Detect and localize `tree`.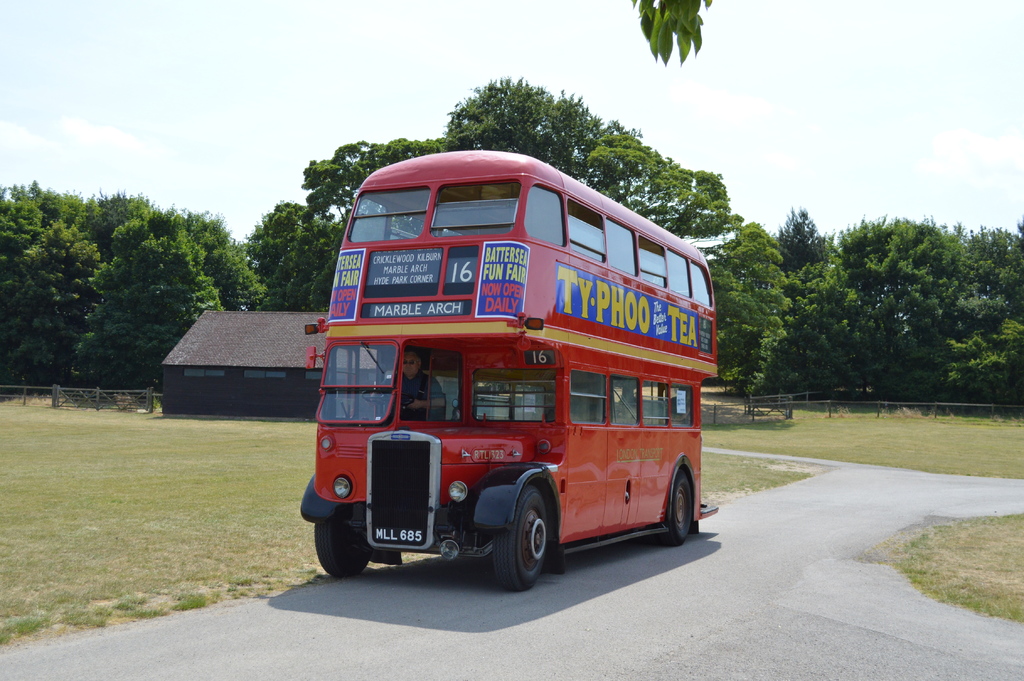
Localized at <box>746,208,963,401</box>.
